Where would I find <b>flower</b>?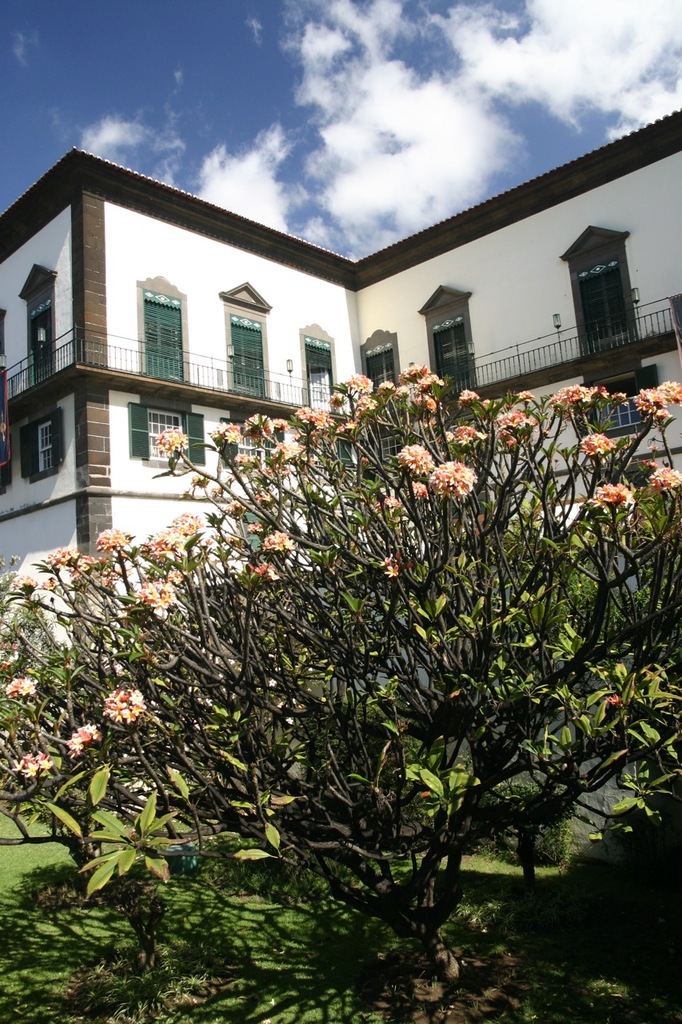
At {"left": 398, "top": 441, "right": 435, "bottom": 482}.
